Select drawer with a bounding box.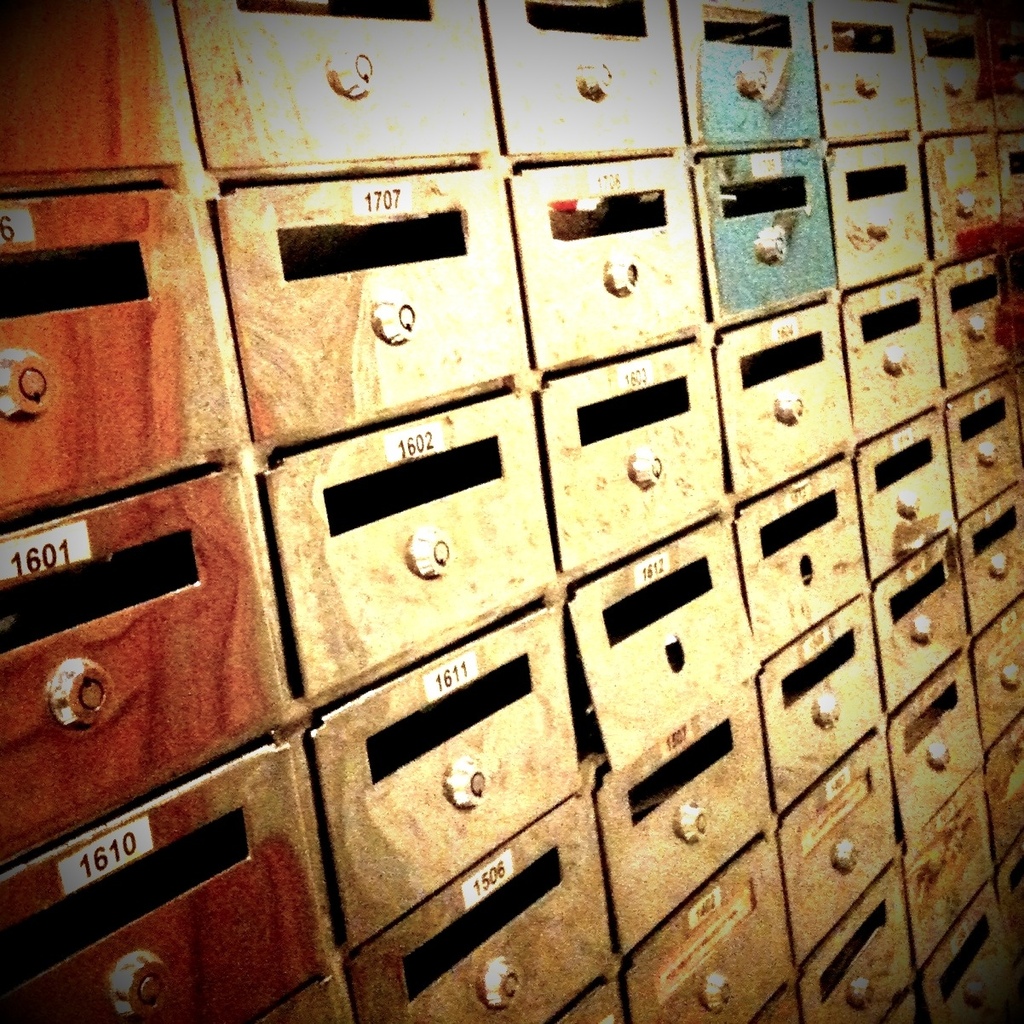
bbox=[597, 674, 774, 939].
